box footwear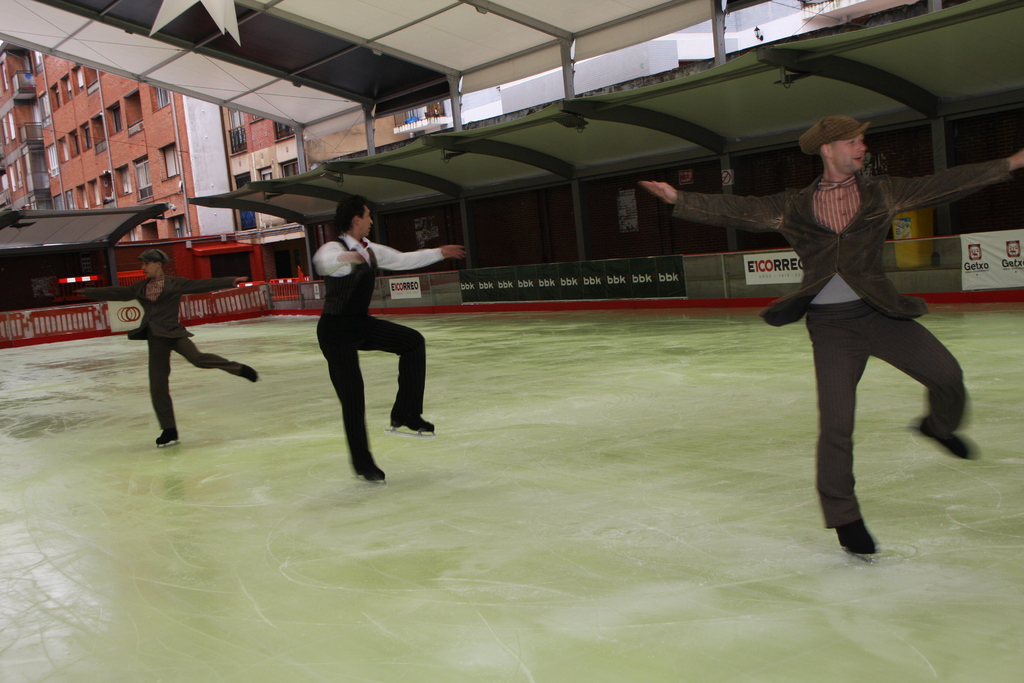
pyautogui.locateOnScreen(387, 408, 435, 443)
